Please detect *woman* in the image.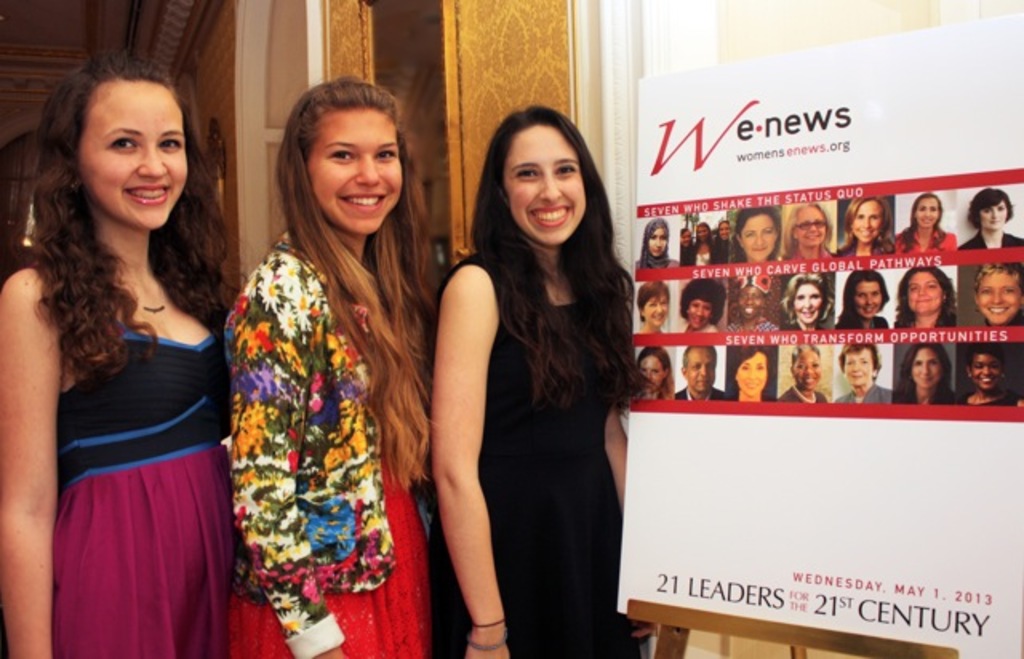
x1=891 y1=192 x2=960 y2=259.
